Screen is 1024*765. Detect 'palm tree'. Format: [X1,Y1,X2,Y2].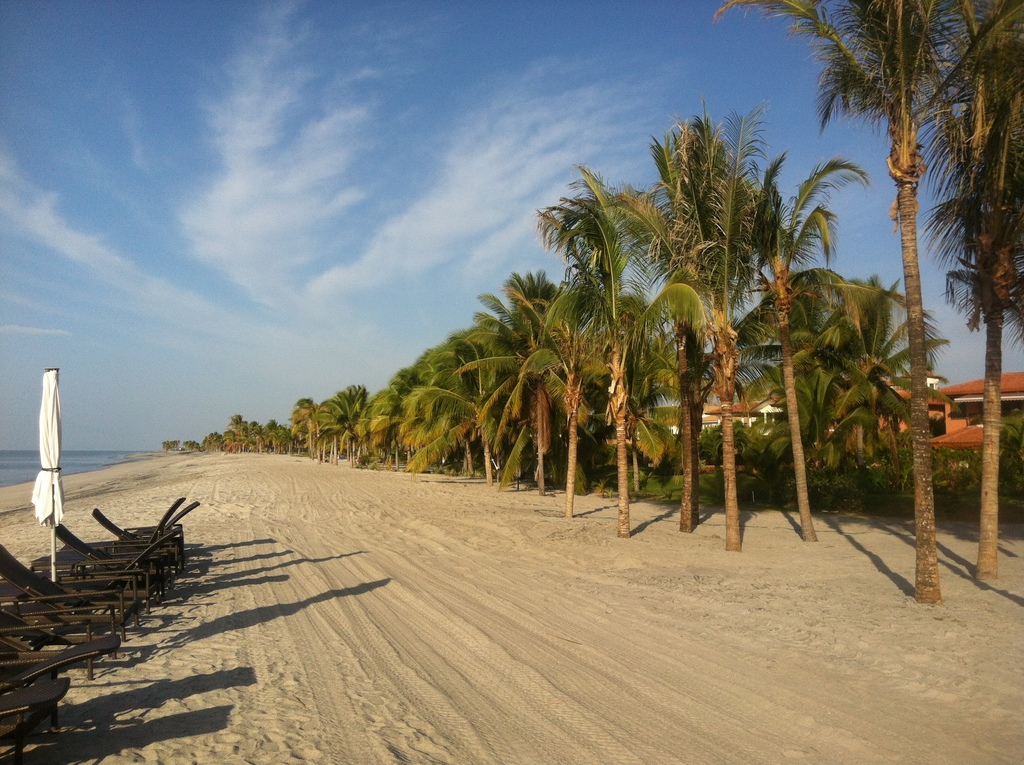
[639,195,732,508].
